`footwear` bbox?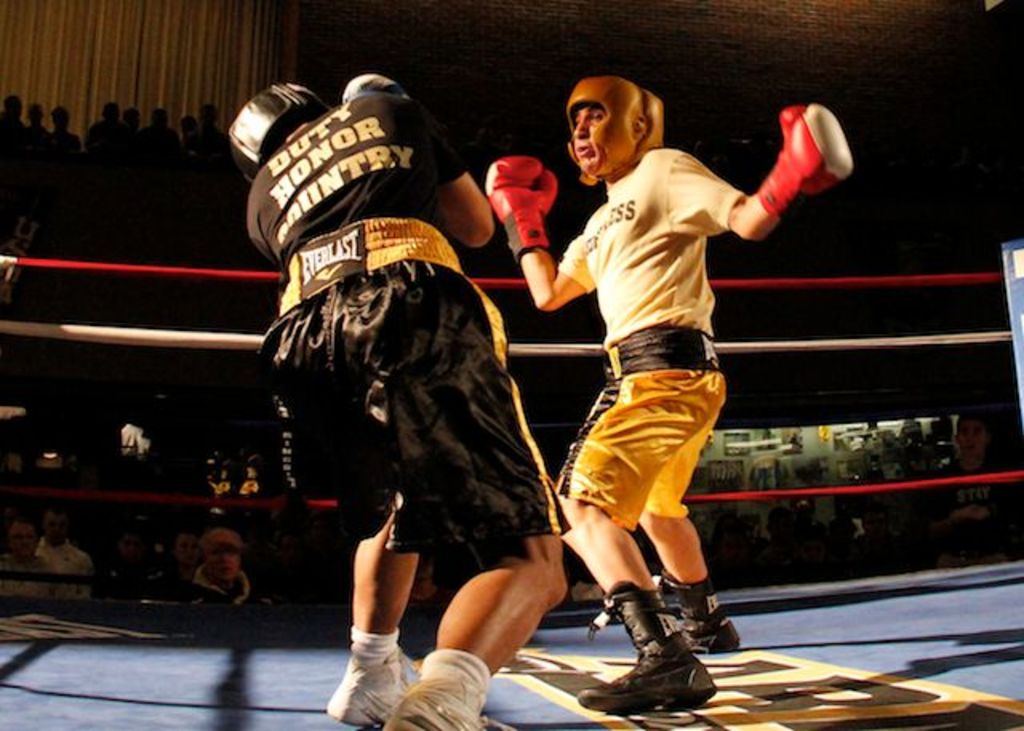
pyautogui.locateOnScreen(328, 640, 422, 729)
